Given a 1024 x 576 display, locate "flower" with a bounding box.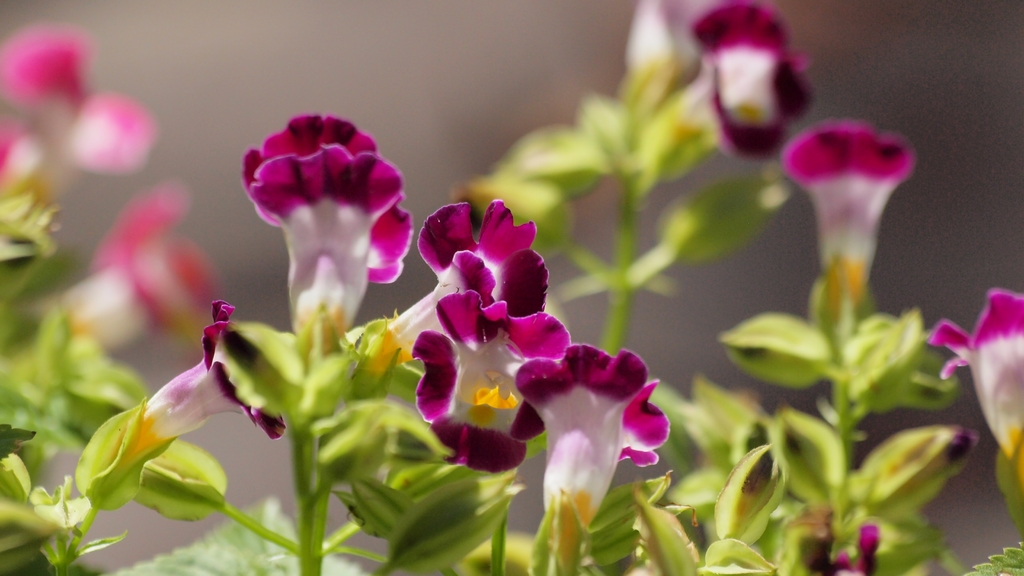
Located: locate(364, 190, 554, 378).
